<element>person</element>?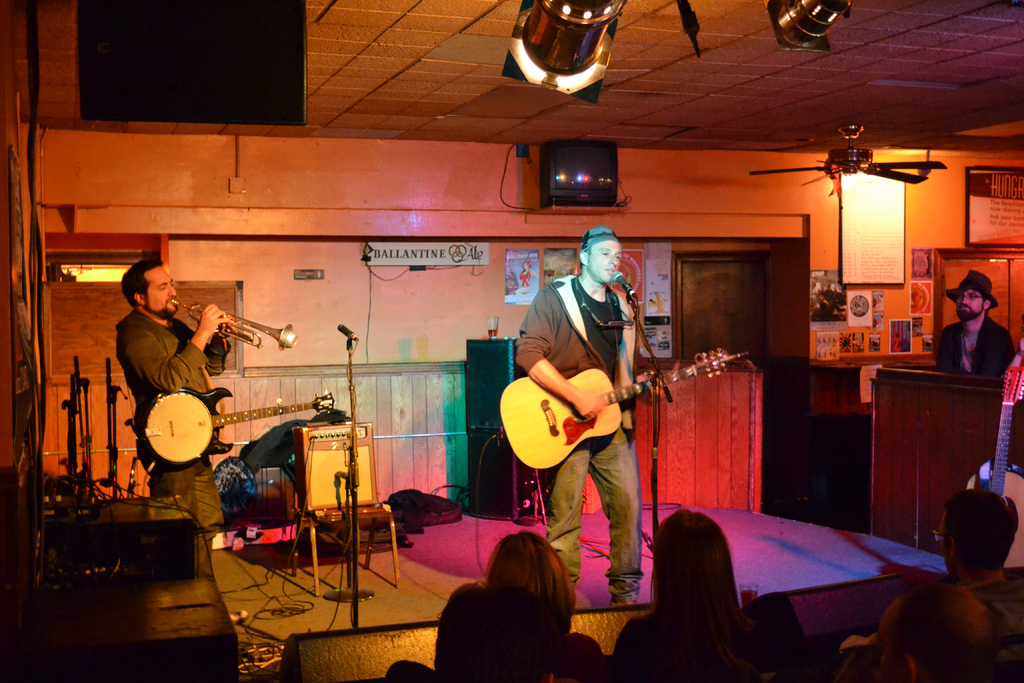
(114,258,230,552)
